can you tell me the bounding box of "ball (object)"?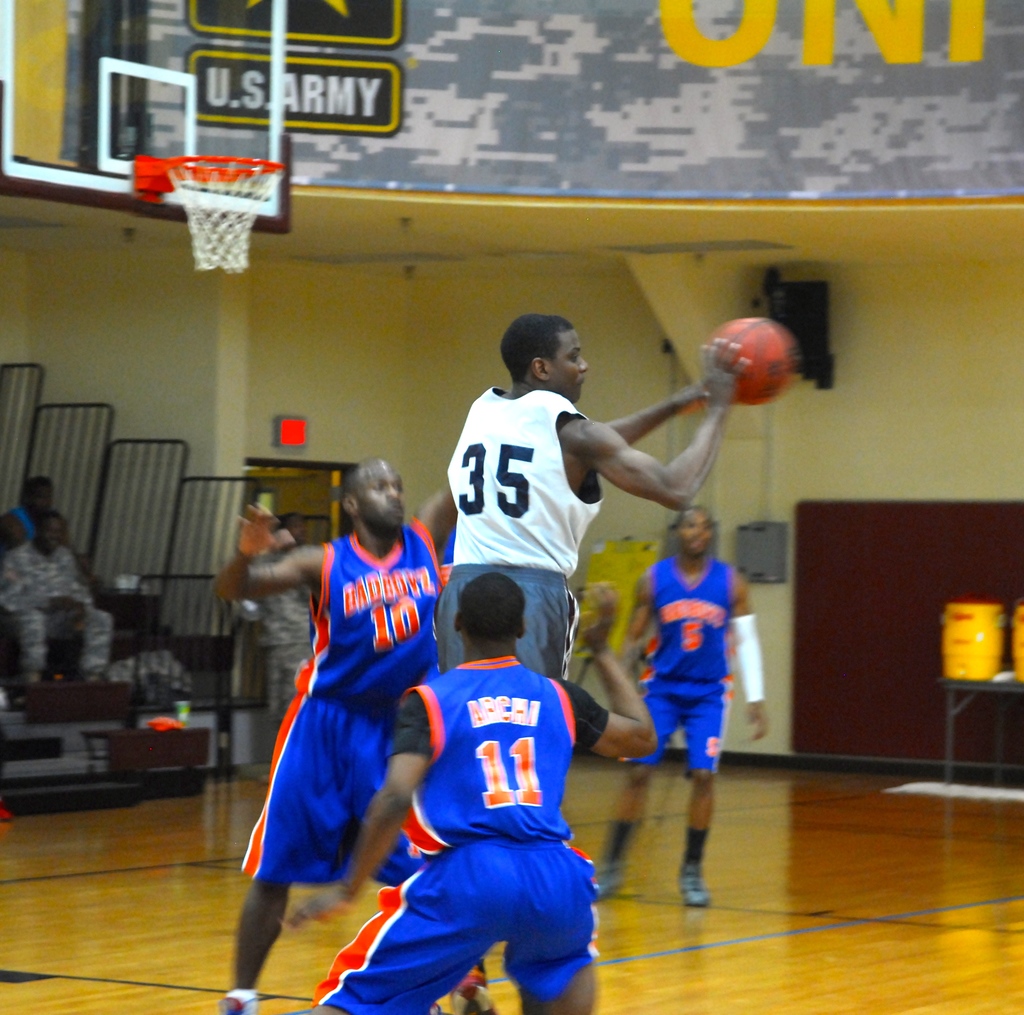
(706,320,793,407).
